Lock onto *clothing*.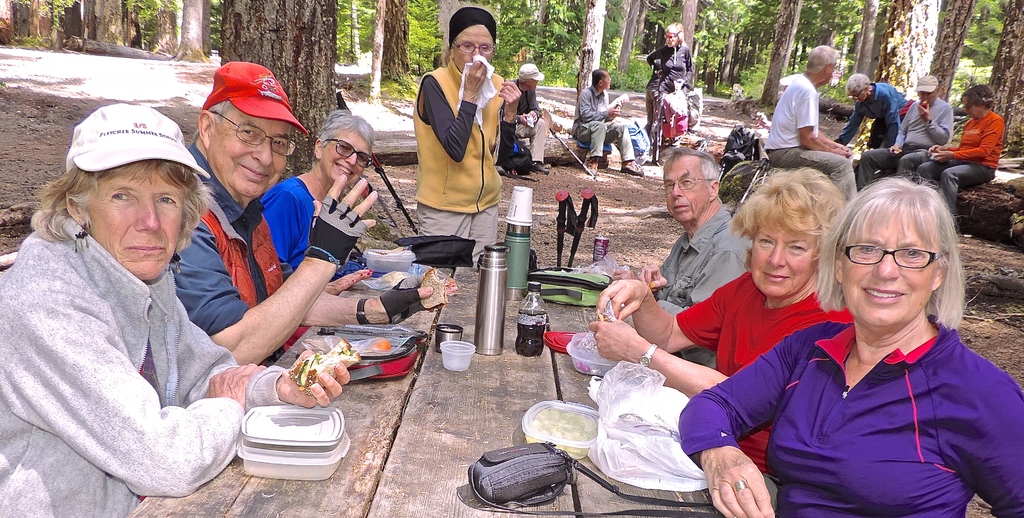
Locked: bbox(762, 74, 854, 202).
